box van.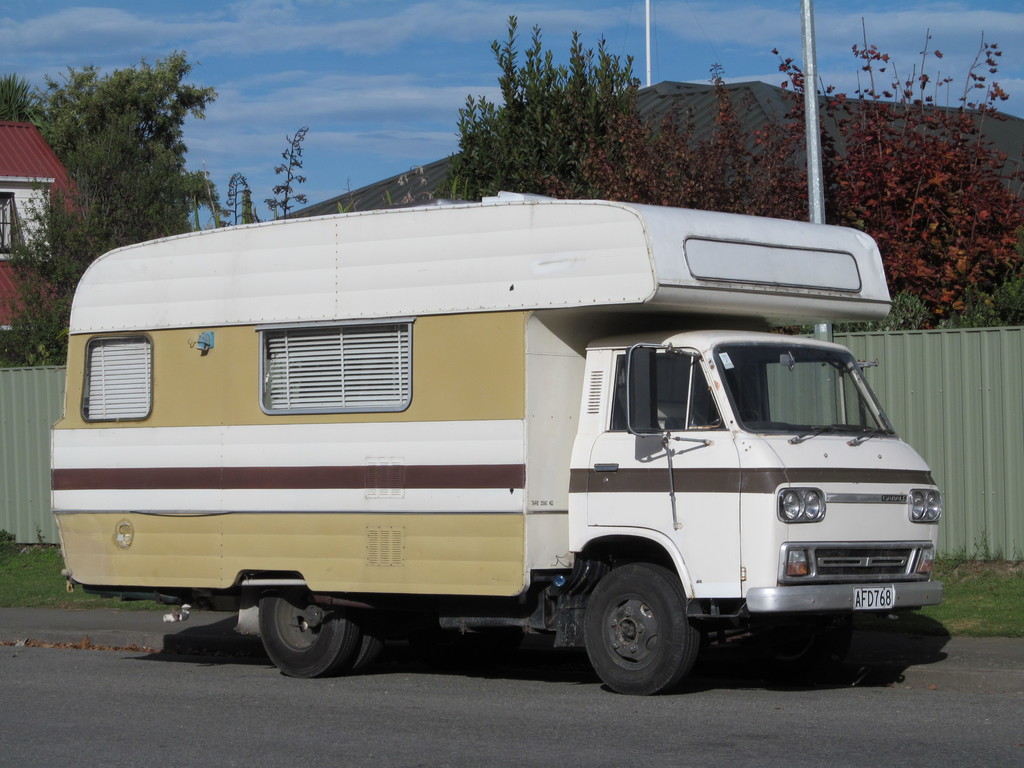
(left=49, top=191, right=947, bottom=699).
